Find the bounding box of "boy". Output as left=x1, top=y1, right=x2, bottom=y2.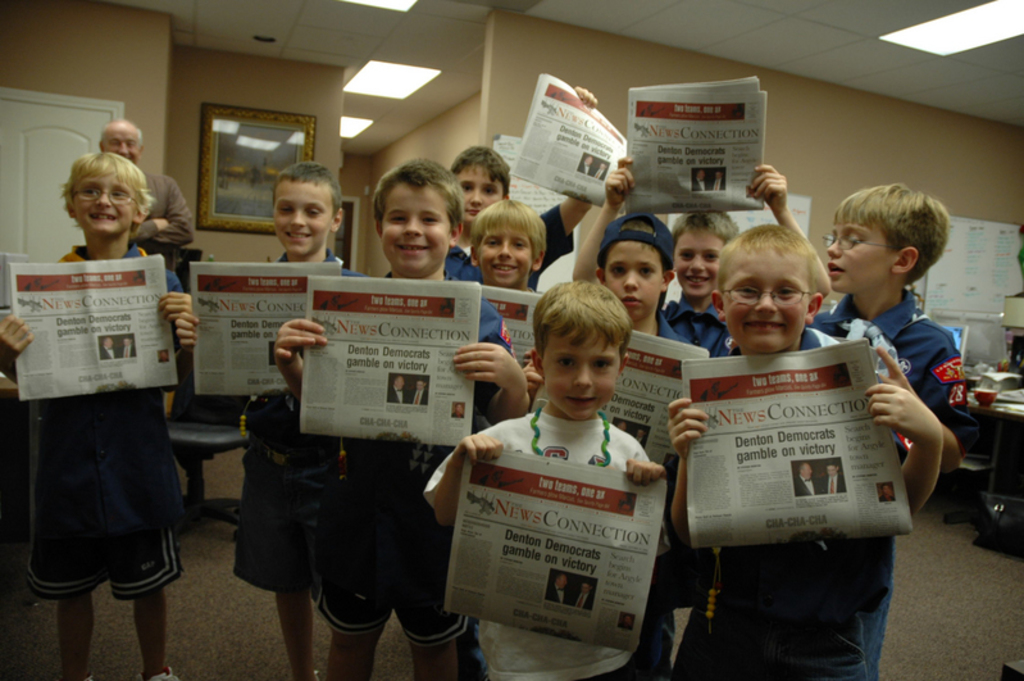
left=167, top=159, right=387, bottom=680.
